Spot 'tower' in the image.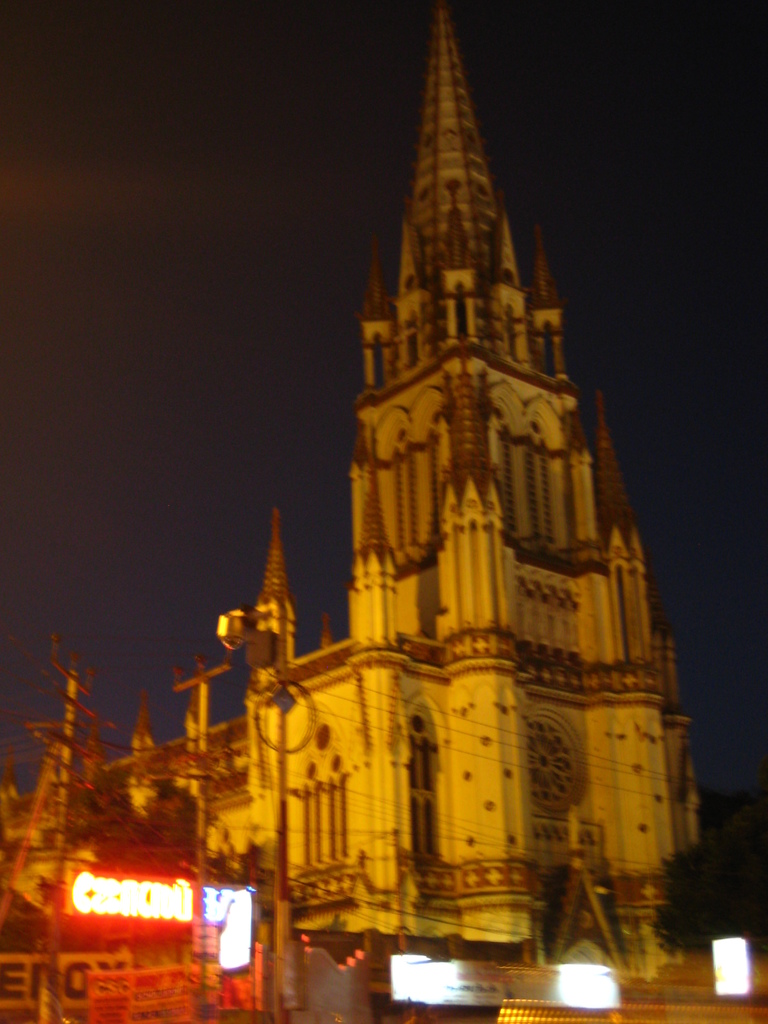
'tower' found at 185, 18, 719, 910.
